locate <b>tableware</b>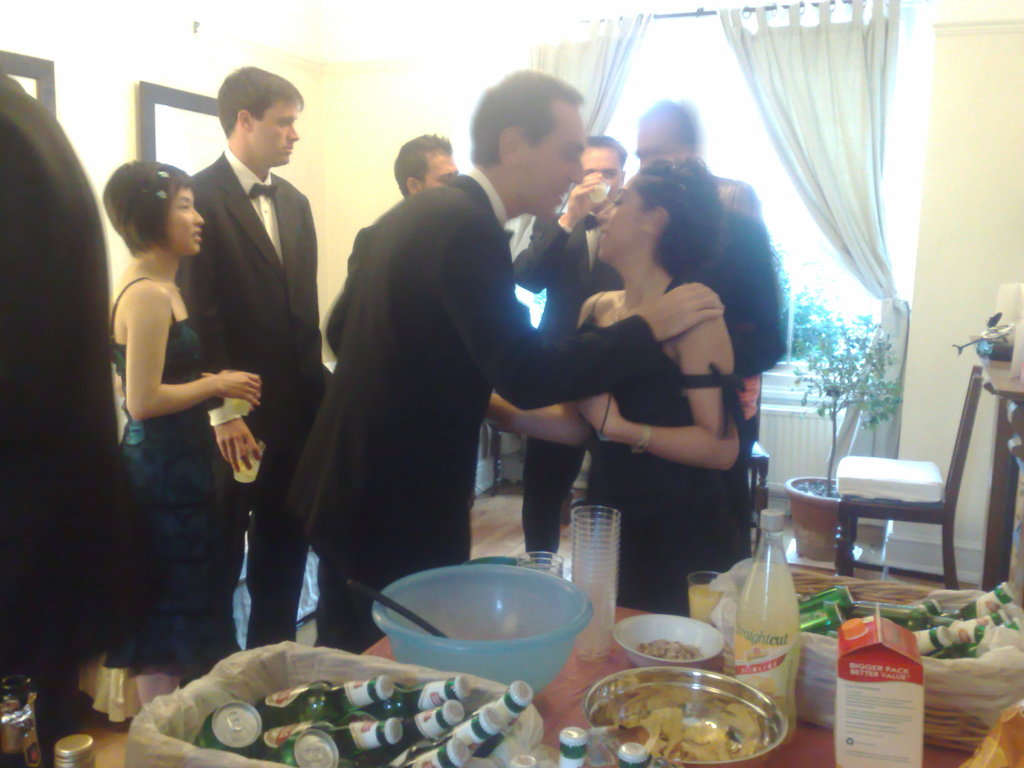
rect(371, 564, 596, 700)
